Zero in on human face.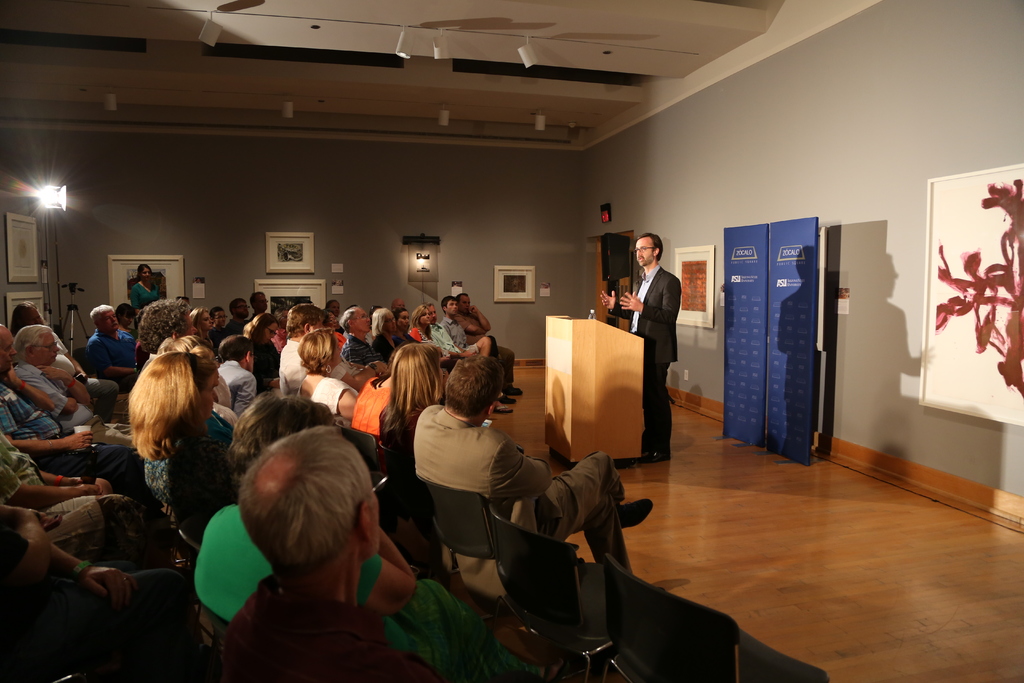
Zeroed in: left=121, top=317, right=133, bottom=330.
